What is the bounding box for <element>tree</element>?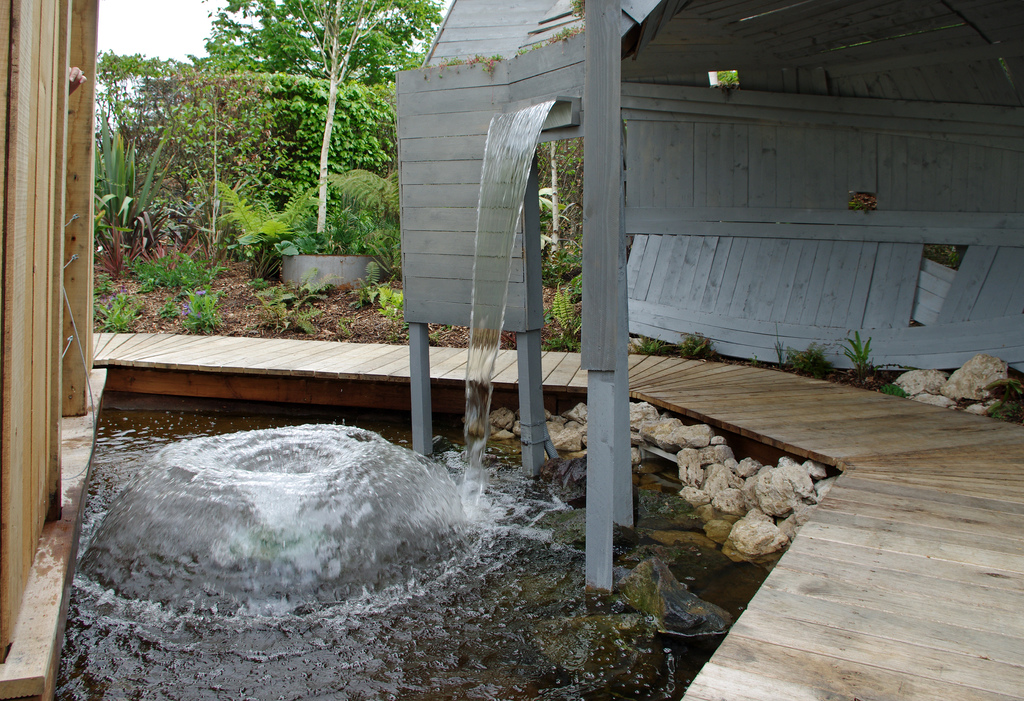
222/0/435/240.
